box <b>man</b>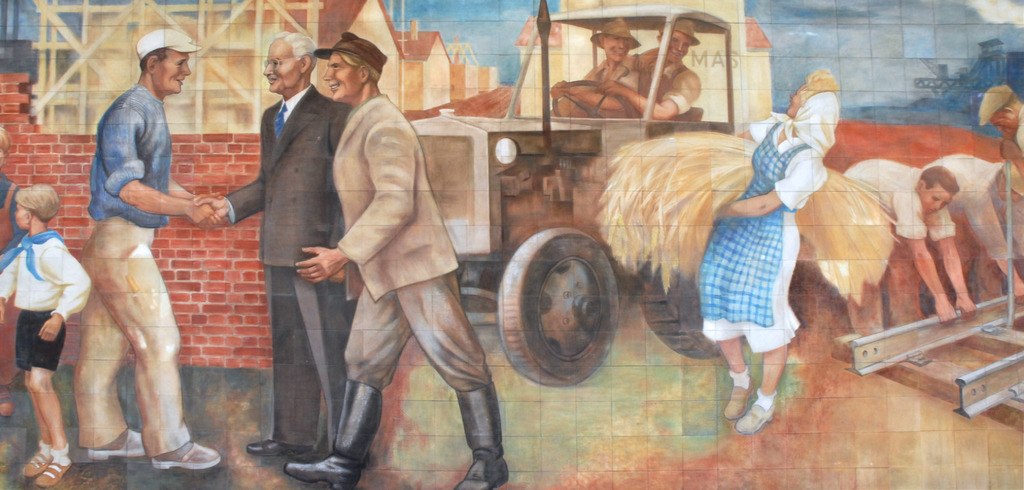
[left=559, top=17, right=643, bottom=117]
